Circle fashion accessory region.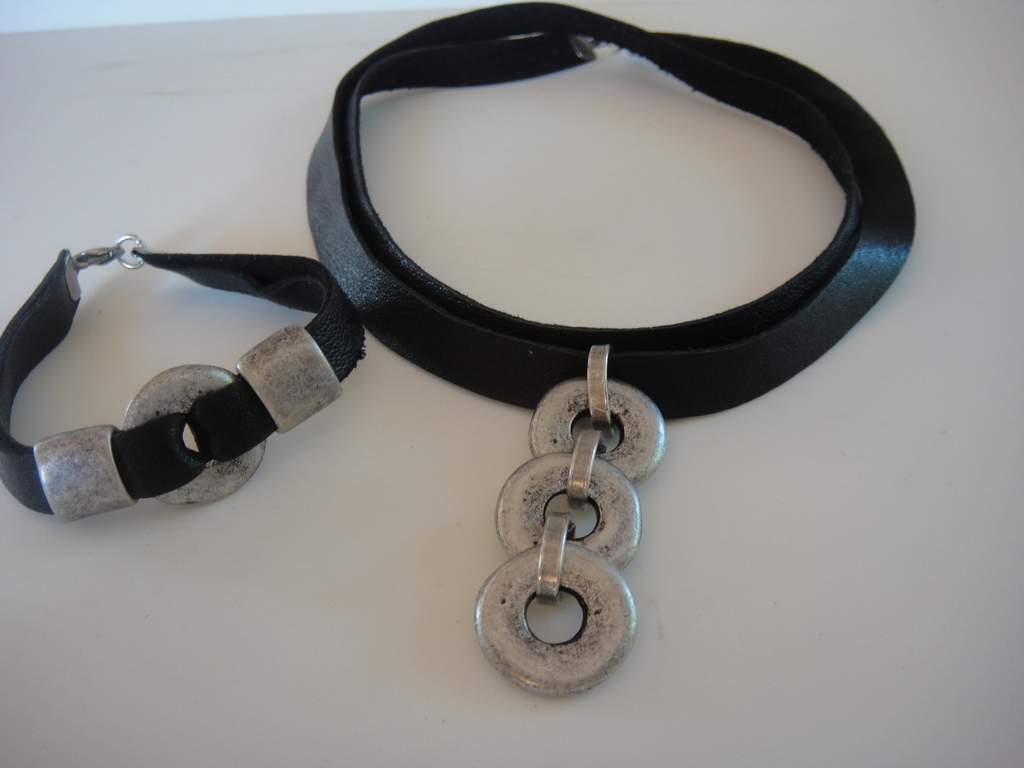
Region: [0, 246, 374, 515].
